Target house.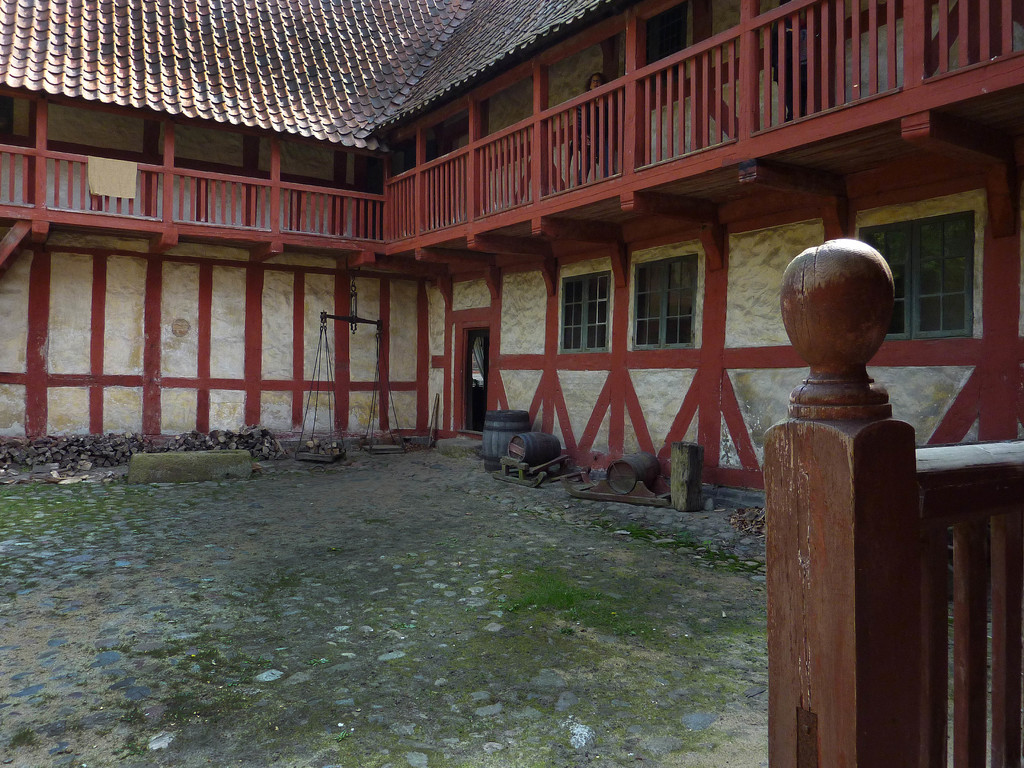
Target region: <box>0,0,1023,493</box>.
